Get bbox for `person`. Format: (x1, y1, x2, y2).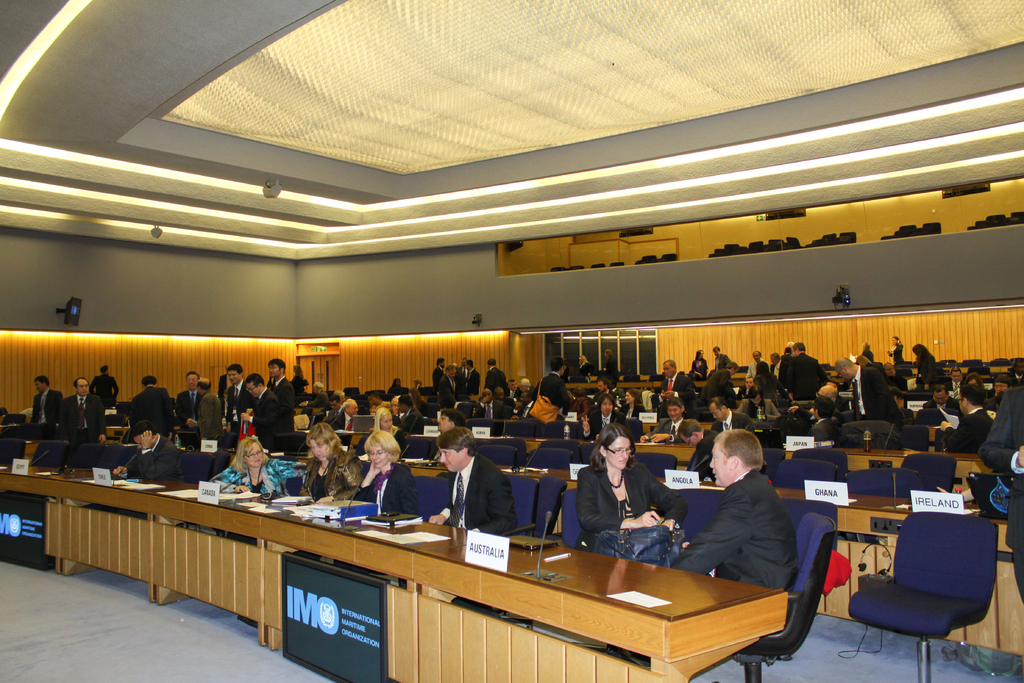
(656, 358, 698, 415).
